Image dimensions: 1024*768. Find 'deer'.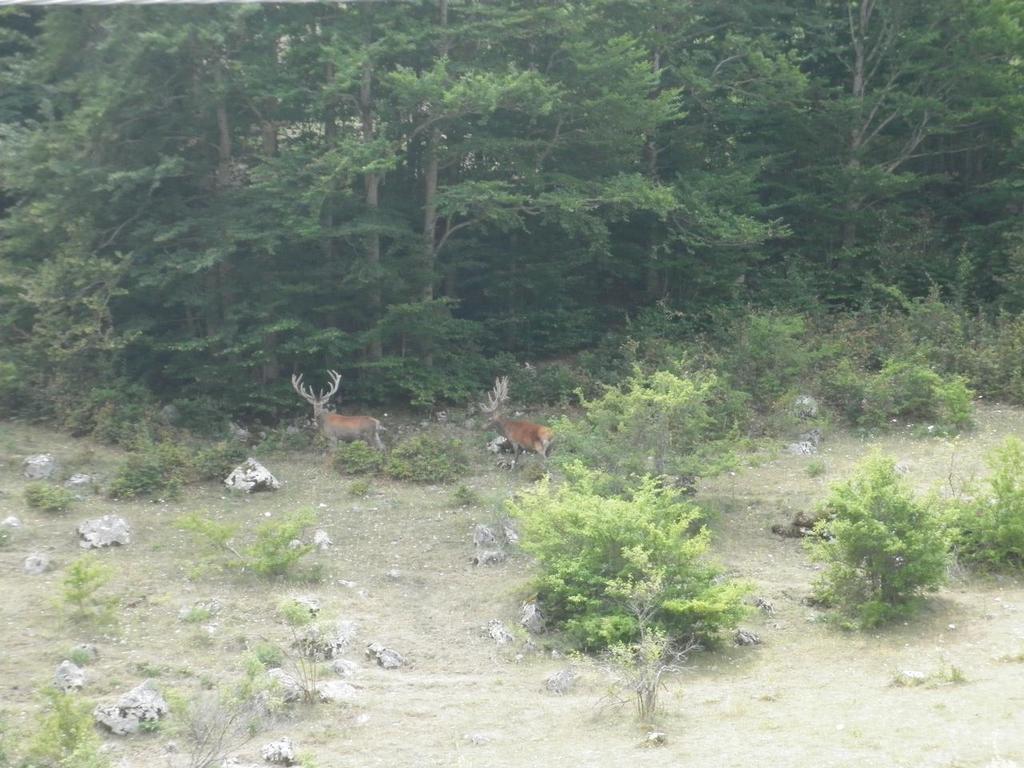
rect(292, 368, 389, 454).
